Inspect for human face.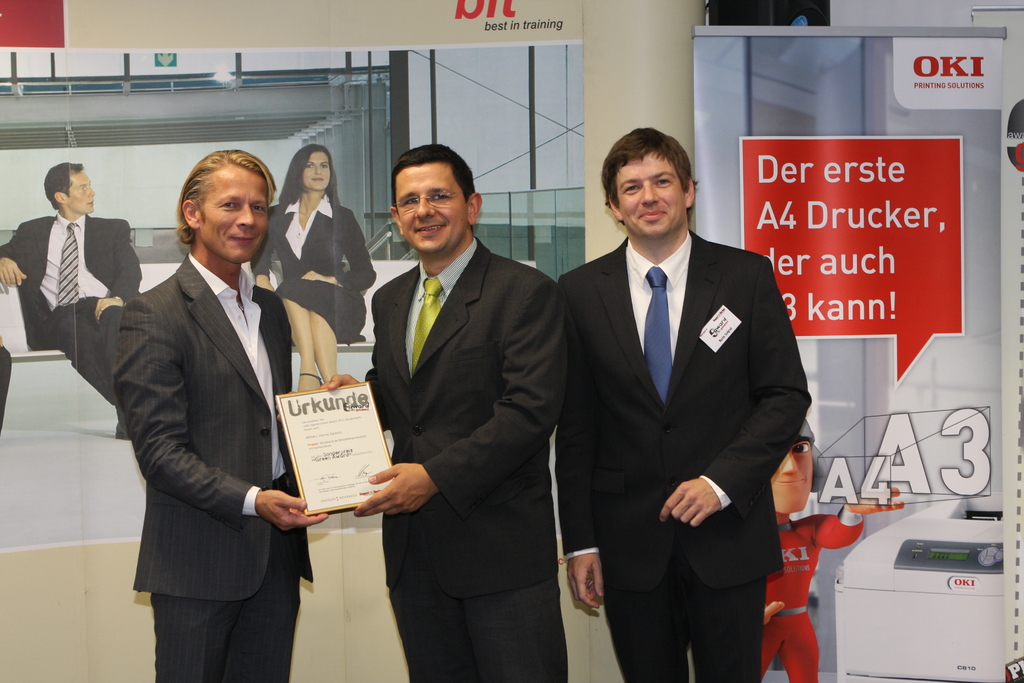
Inspection: region(394, 168, 467, 253).
